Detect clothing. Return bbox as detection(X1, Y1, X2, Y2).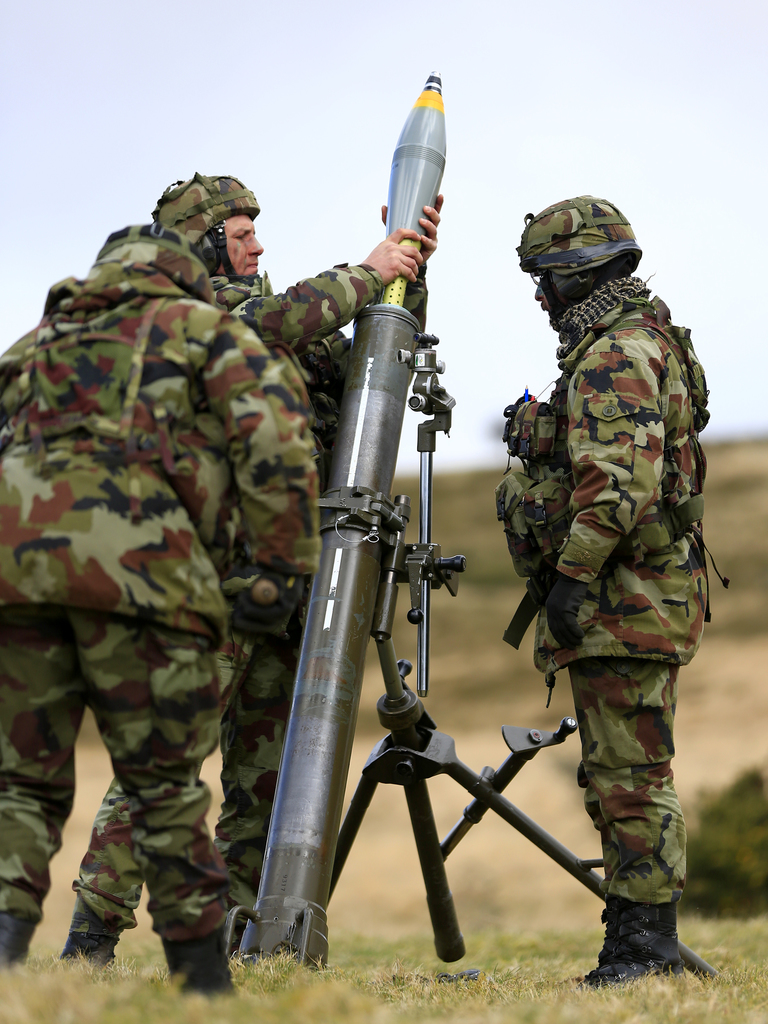
detection(42, 190, 372, 967).
